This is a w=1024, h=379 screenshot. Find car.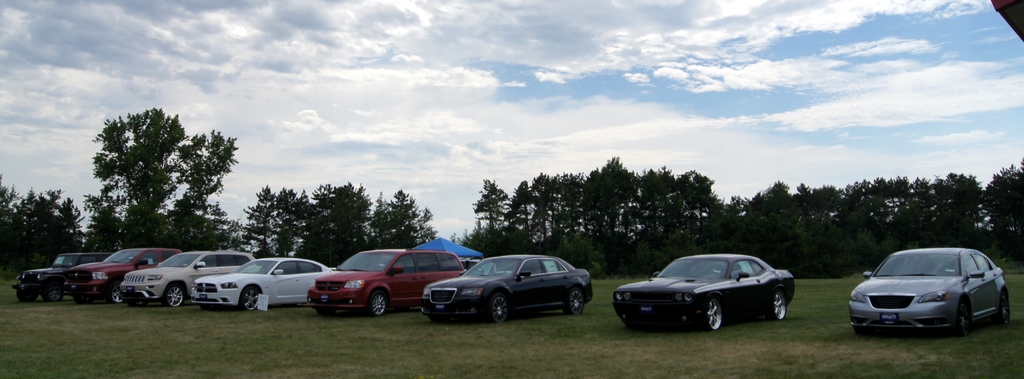
Bounding box: l=842, t=242, r=1008, b=329.
